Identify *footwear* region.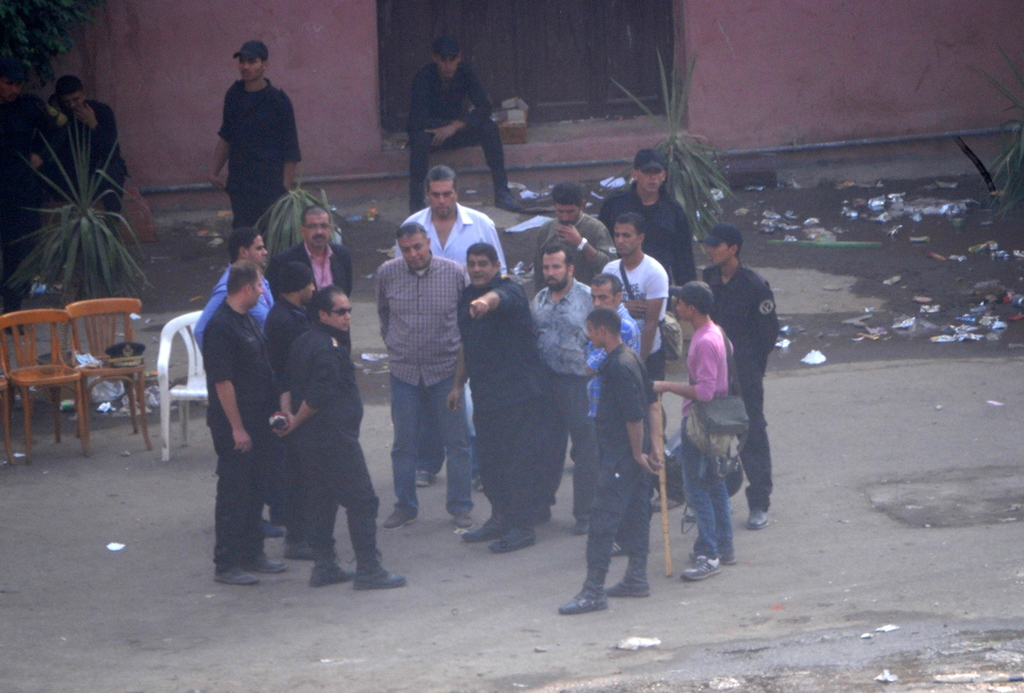
Region: 246:553:289:573.
